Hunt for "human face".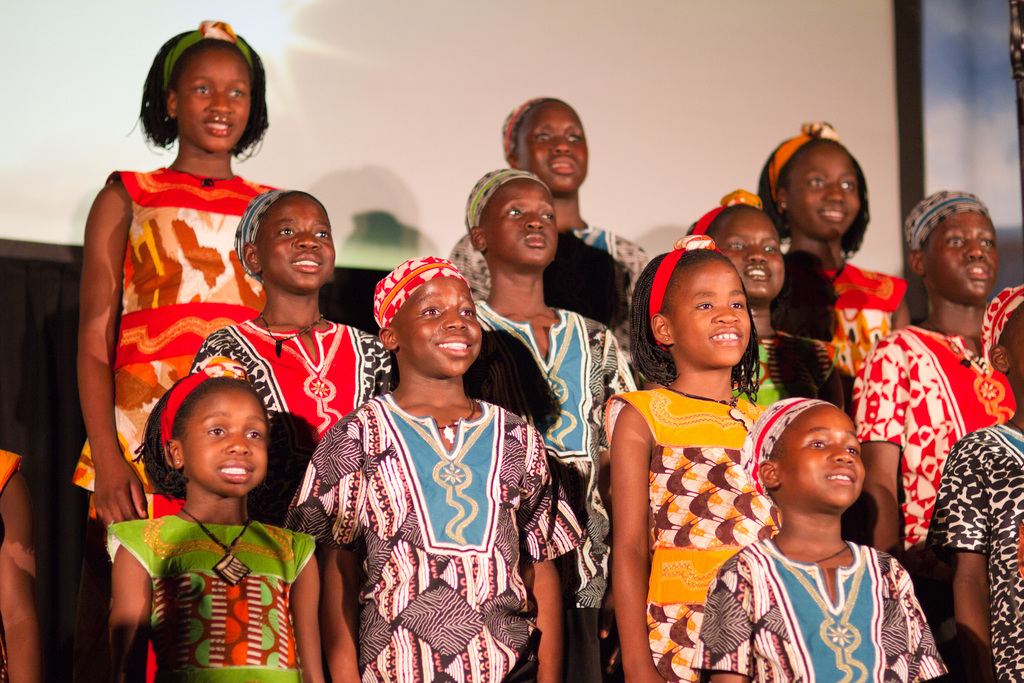
Hunted down at [716,204,782,301].
